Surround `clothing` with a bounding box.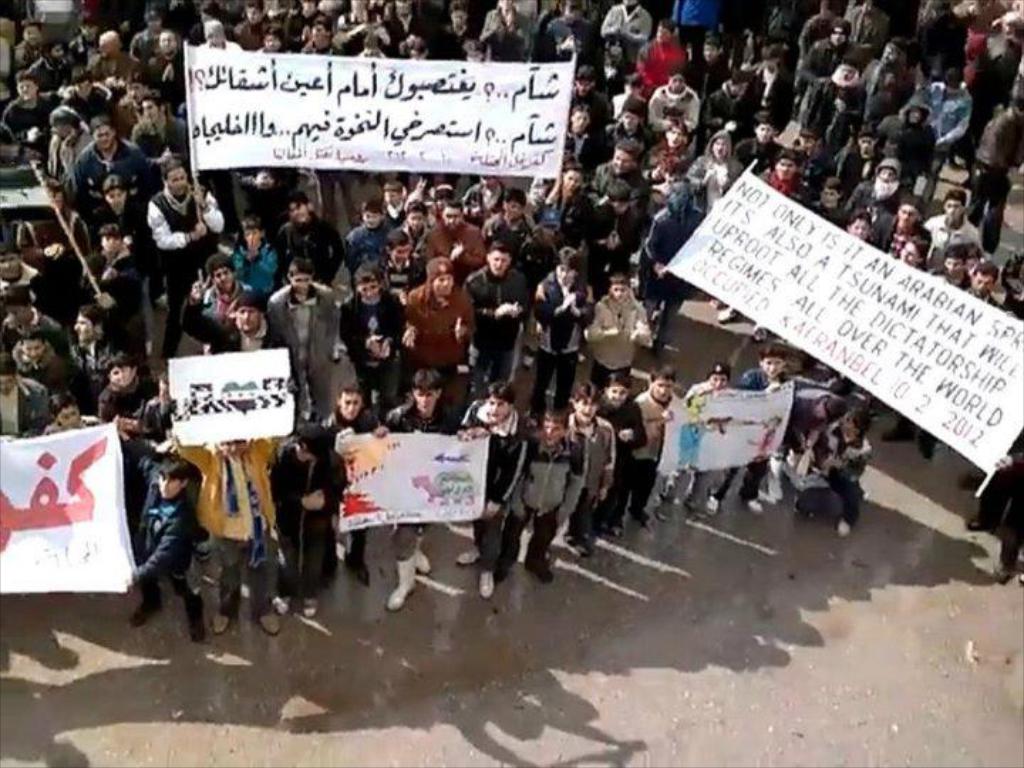
(left=923, top=212, right=988, bottom=266).
